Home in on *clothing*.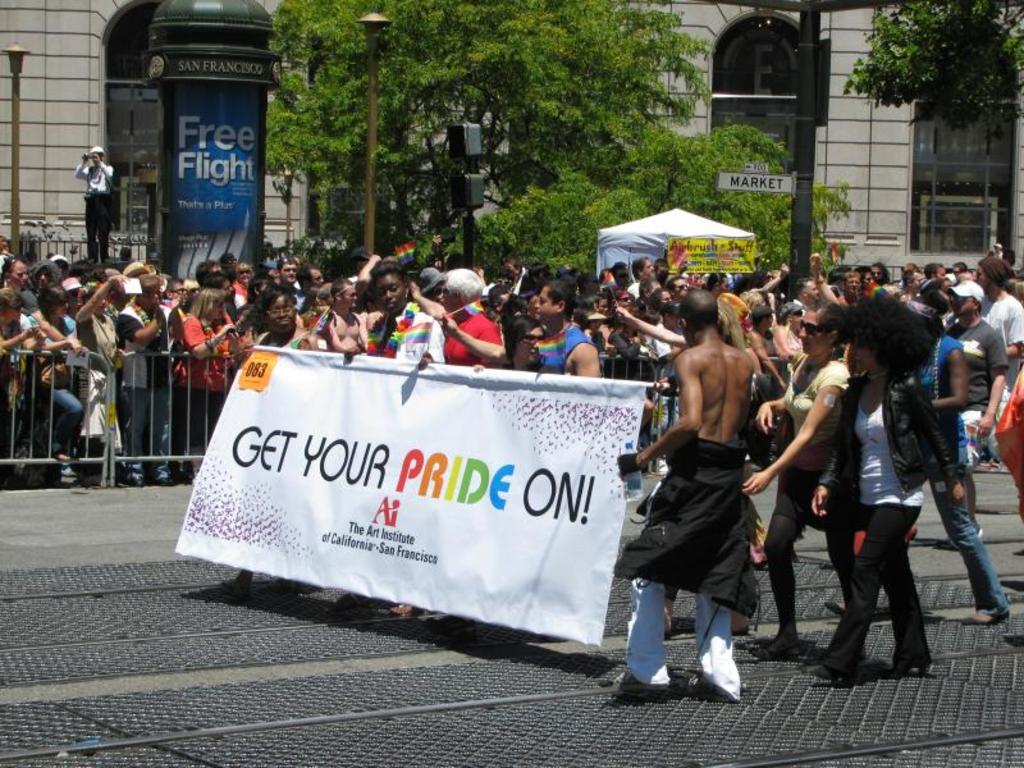
Homed in at <region>609, 433, 765, 618</region>.
